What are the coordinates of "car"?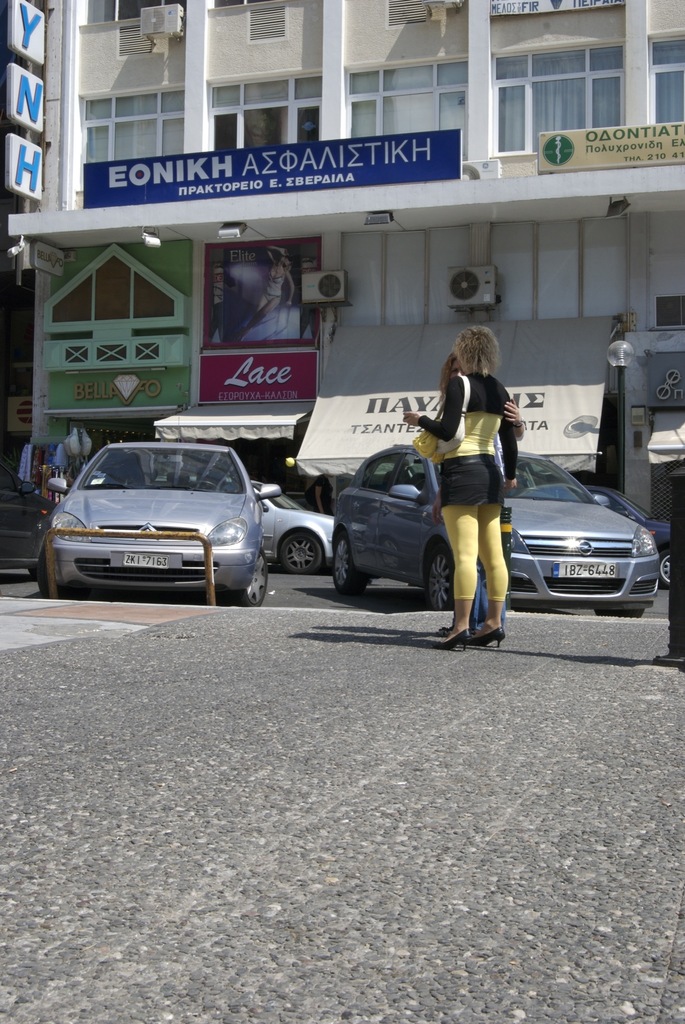
detection(249, 476, 333, 570).
